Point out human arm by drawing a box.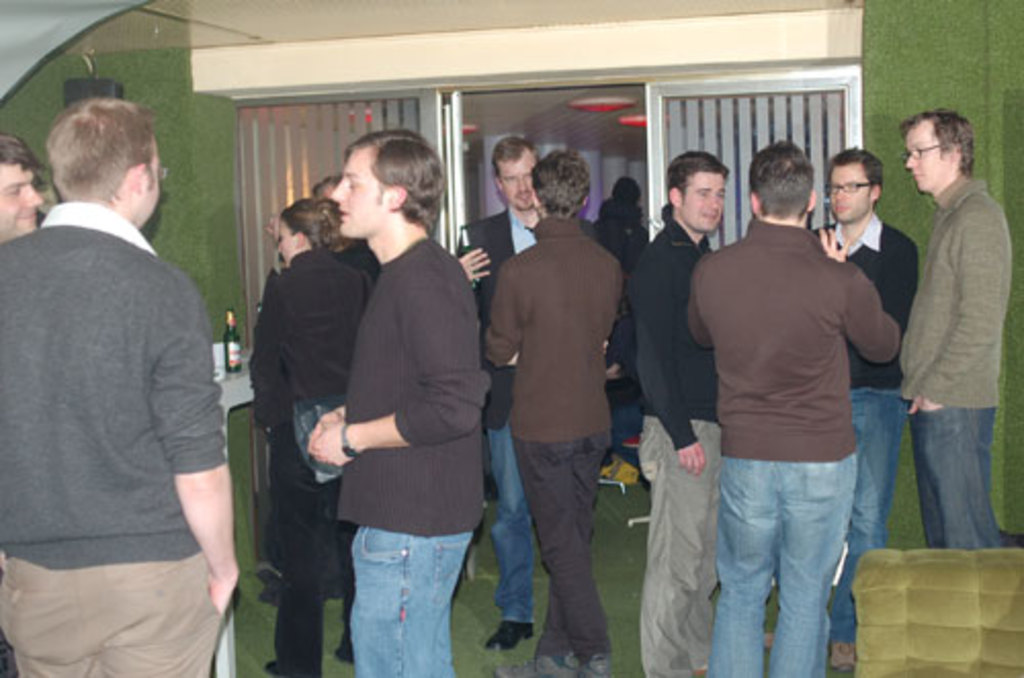
{"x1": 313, "y1": 260, "x2": 483, "y2": 465}.
